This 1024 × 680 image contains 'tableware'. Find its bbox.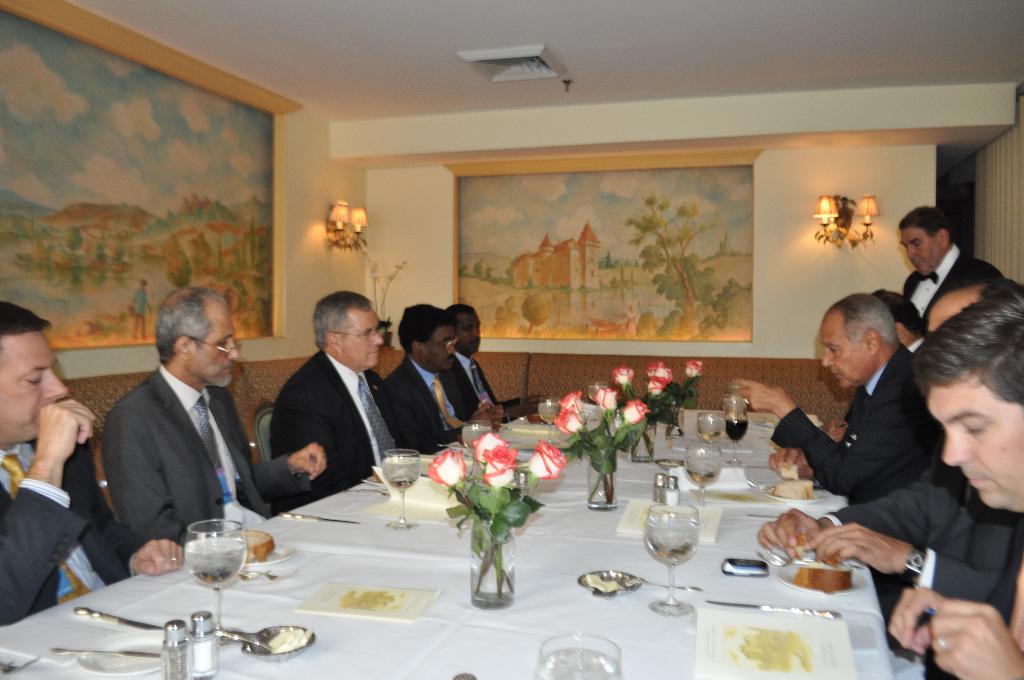
crop(238, 542, 296, 569).
